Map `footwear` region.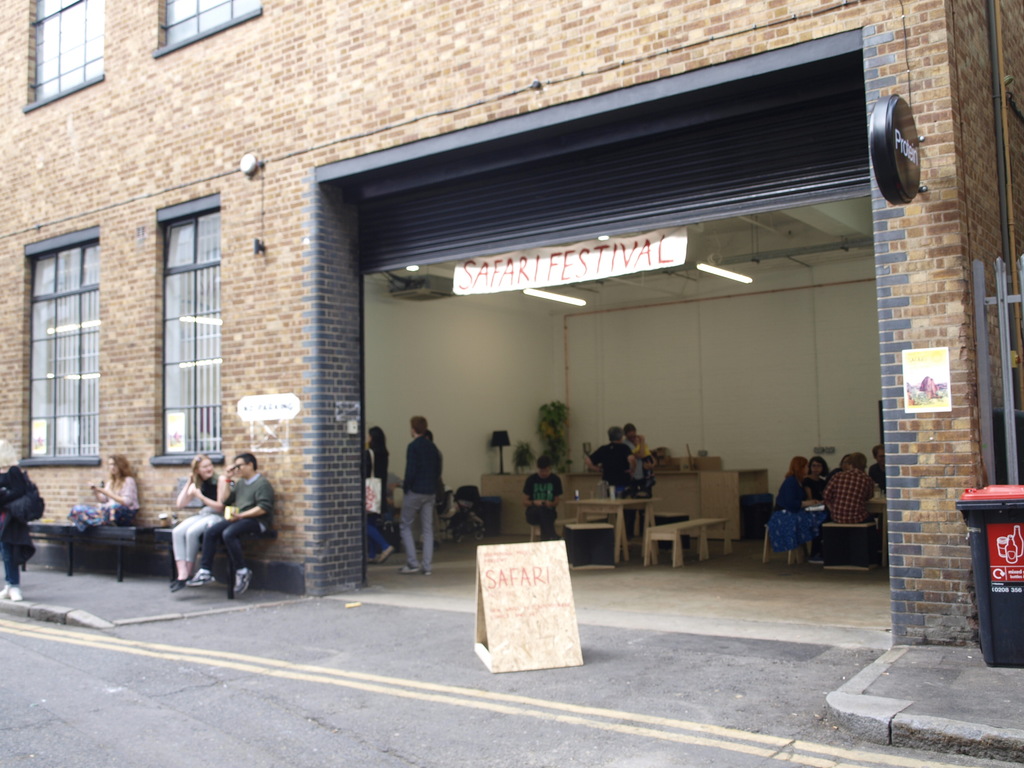
Mapped to {"x1": 8, "y1": 580, "x2": 22, "y2": 603}.
